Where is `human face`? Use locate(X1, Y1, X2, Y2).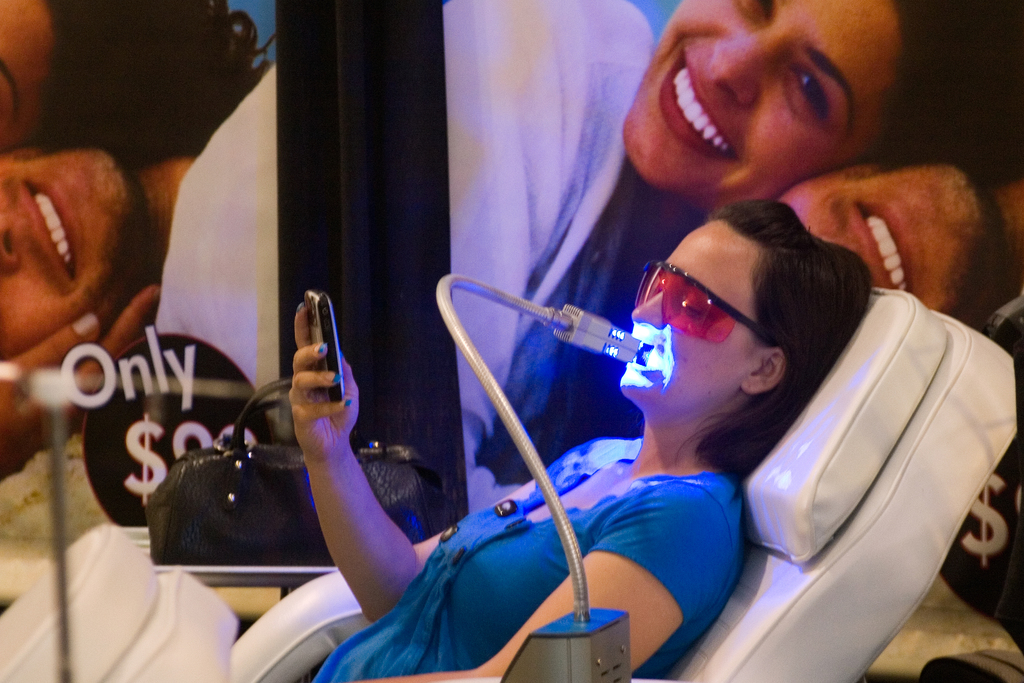
locate(619, 0, 906, 213).
